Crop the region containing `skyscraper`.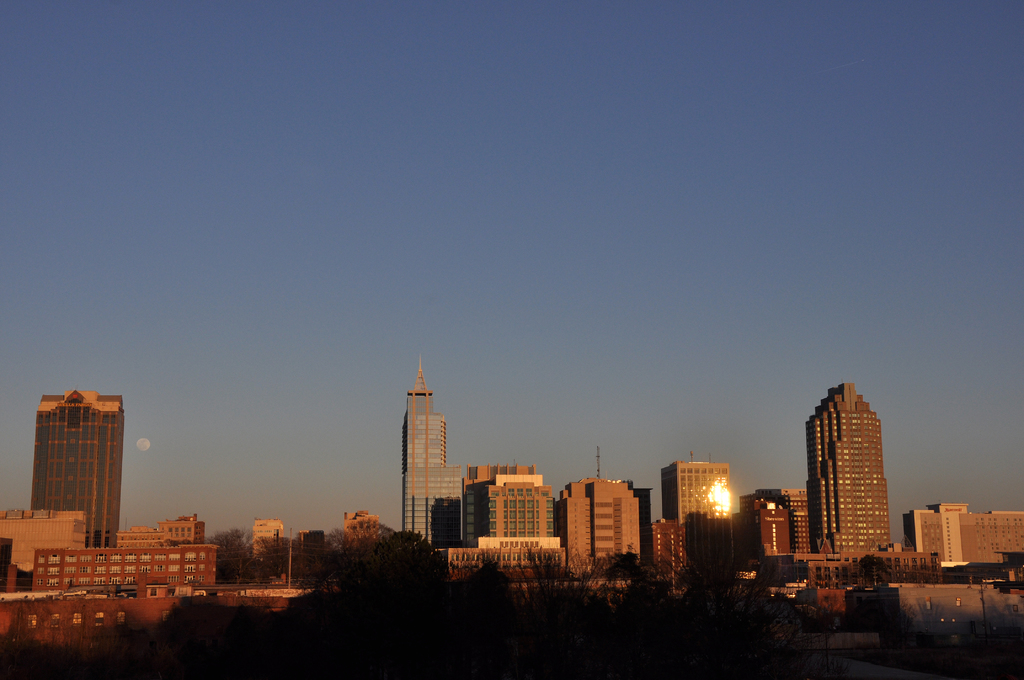
Crop region: box(29, 385, 124, 550).
